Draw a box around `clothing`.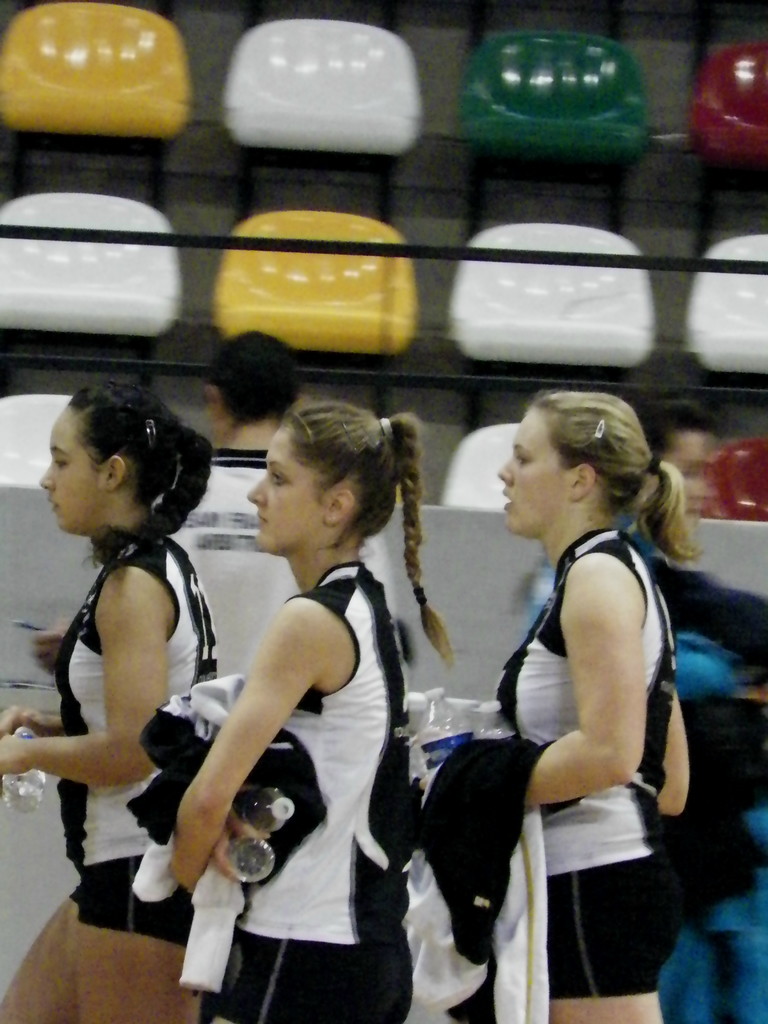
rect(429, 520, 673, 1008).
